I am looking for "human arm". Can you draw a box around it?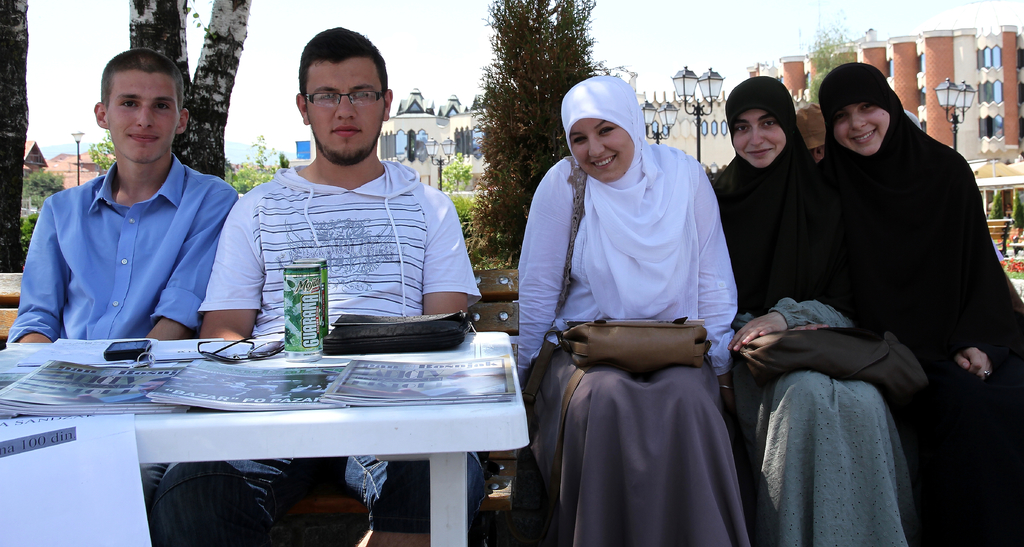
Sure, the bounding box is box(419, 182, 473, 311).
